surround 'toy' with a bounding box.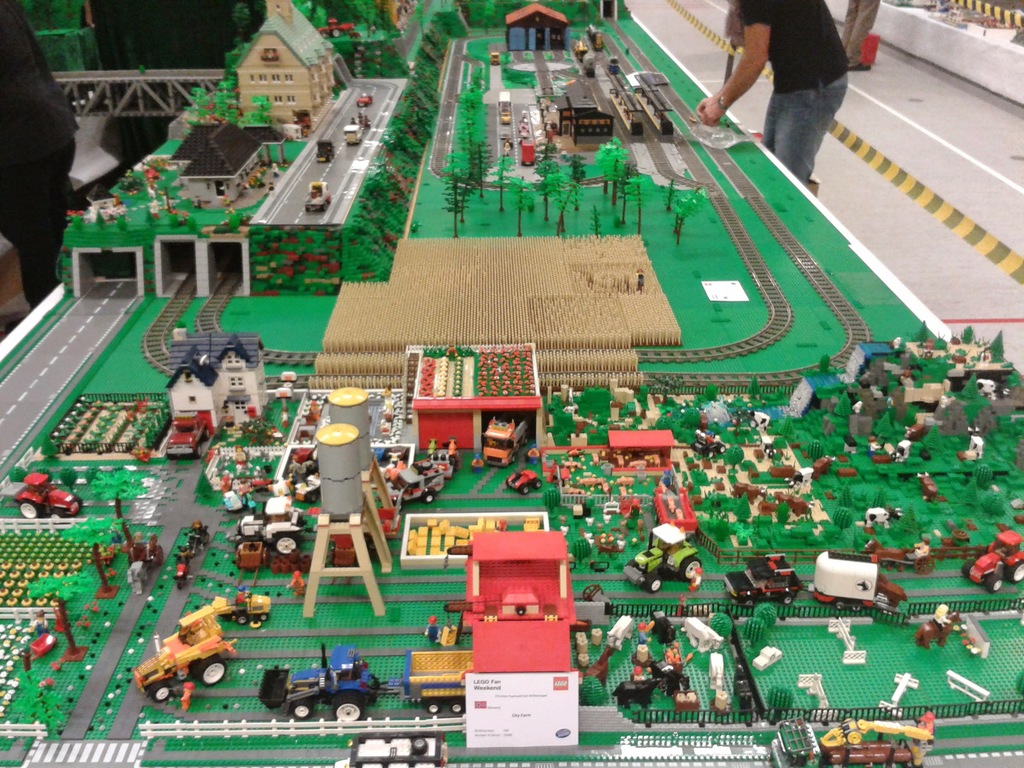
box(915, 468, 941, 503).
